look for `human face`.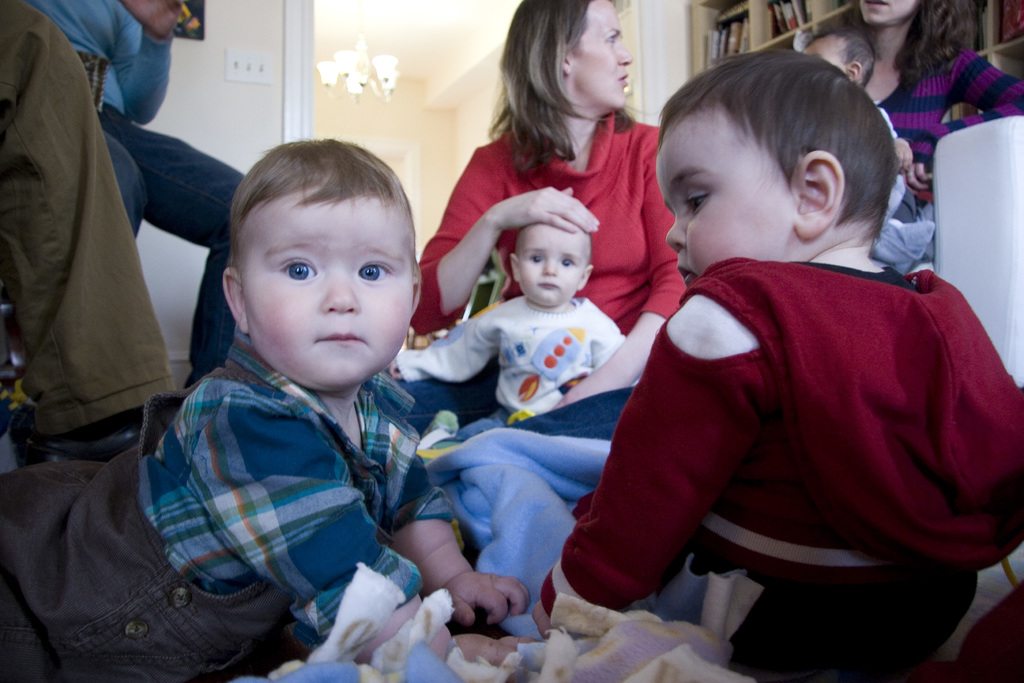
Found: x1=519, y1=224, x2=582, y2=302.
